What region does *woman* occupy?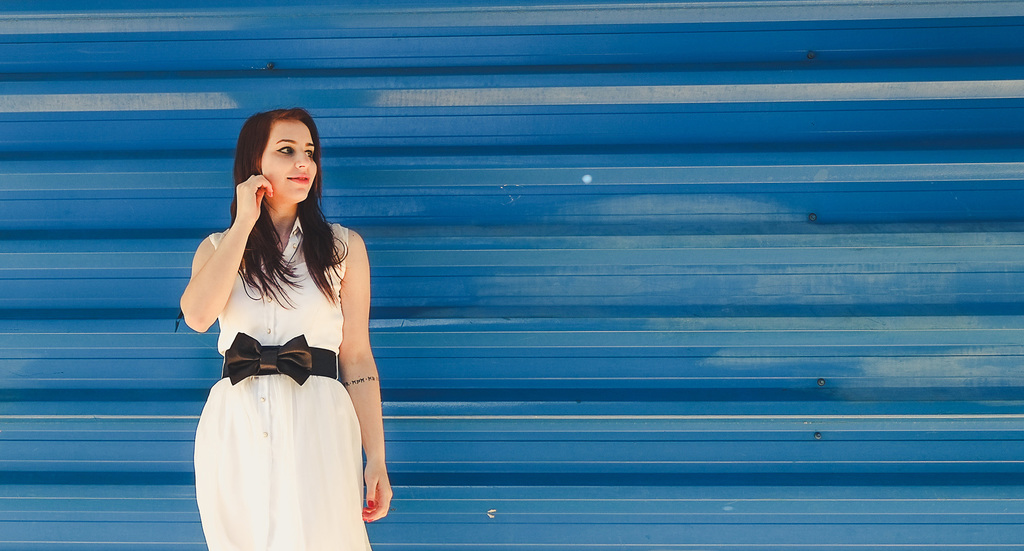
178,106,394,550.
